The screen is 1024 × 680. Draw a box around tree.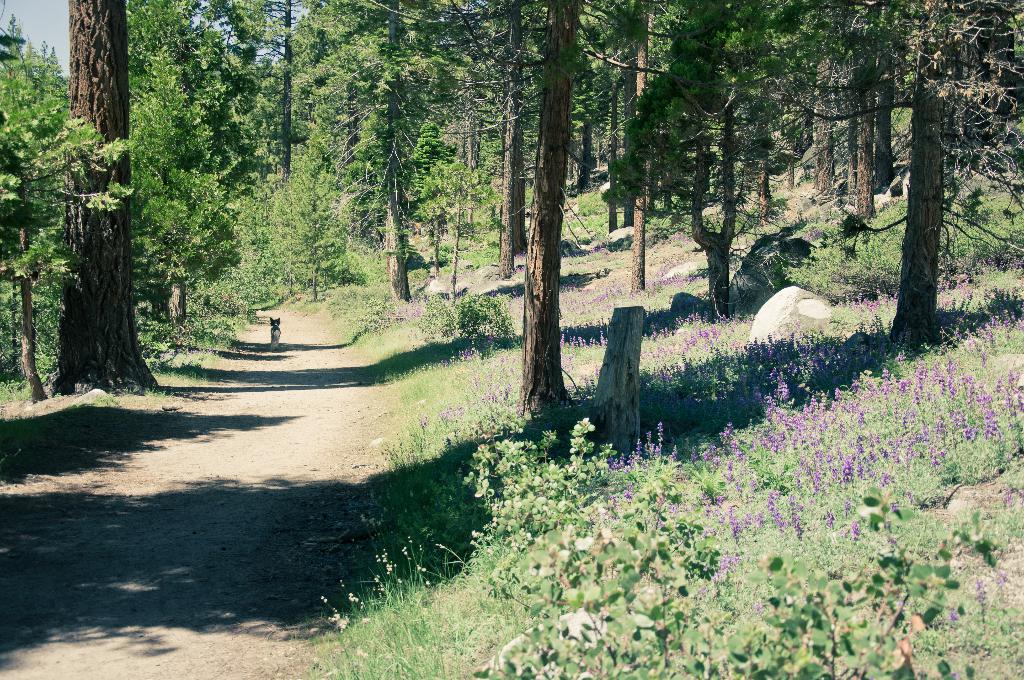
left=129, top=0, right=290, bottom=315.
